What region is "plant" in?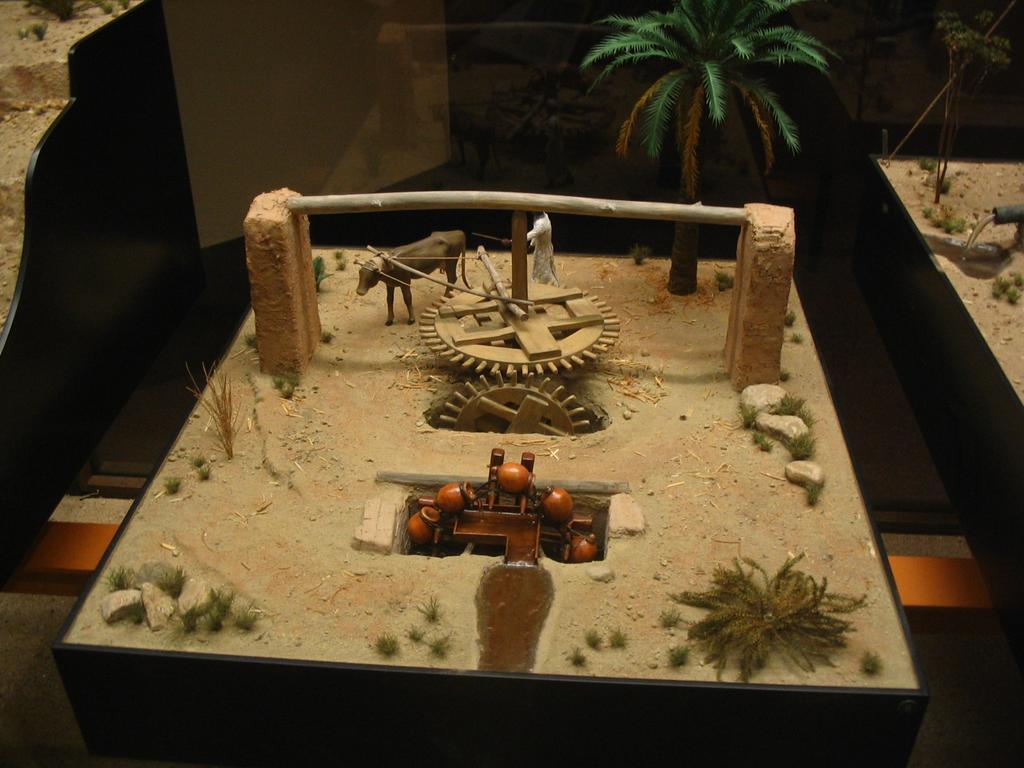
396, 617, 426, 643.
